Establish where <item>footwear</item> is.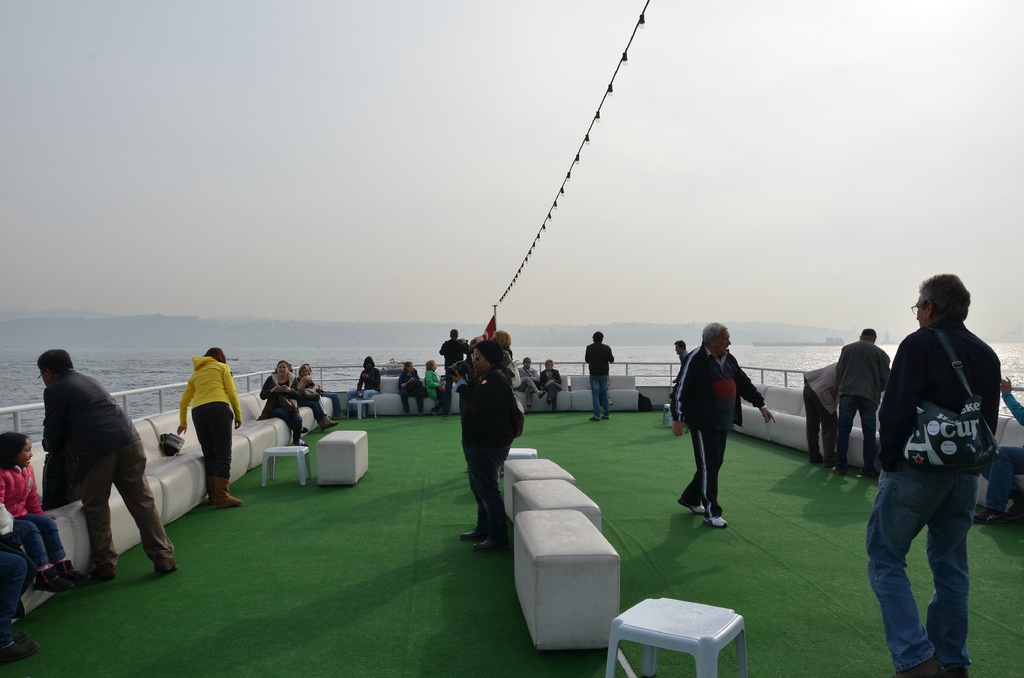
Established at [206,476,215,503].
